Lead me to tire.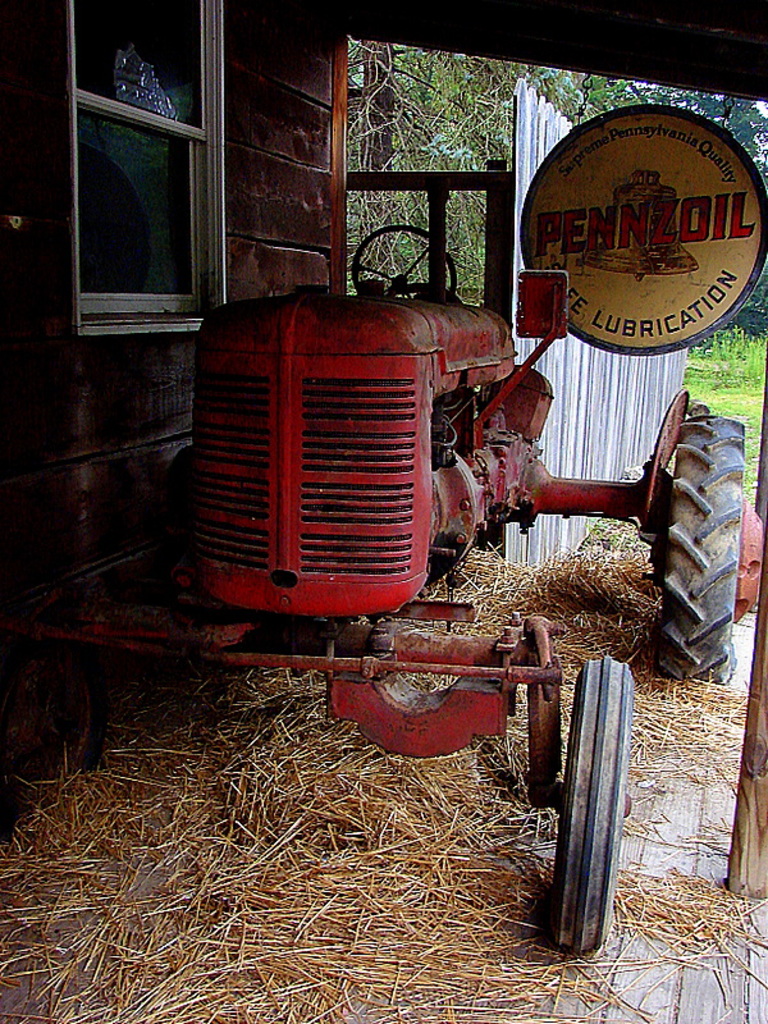
Lead to [645,410,745,681].
